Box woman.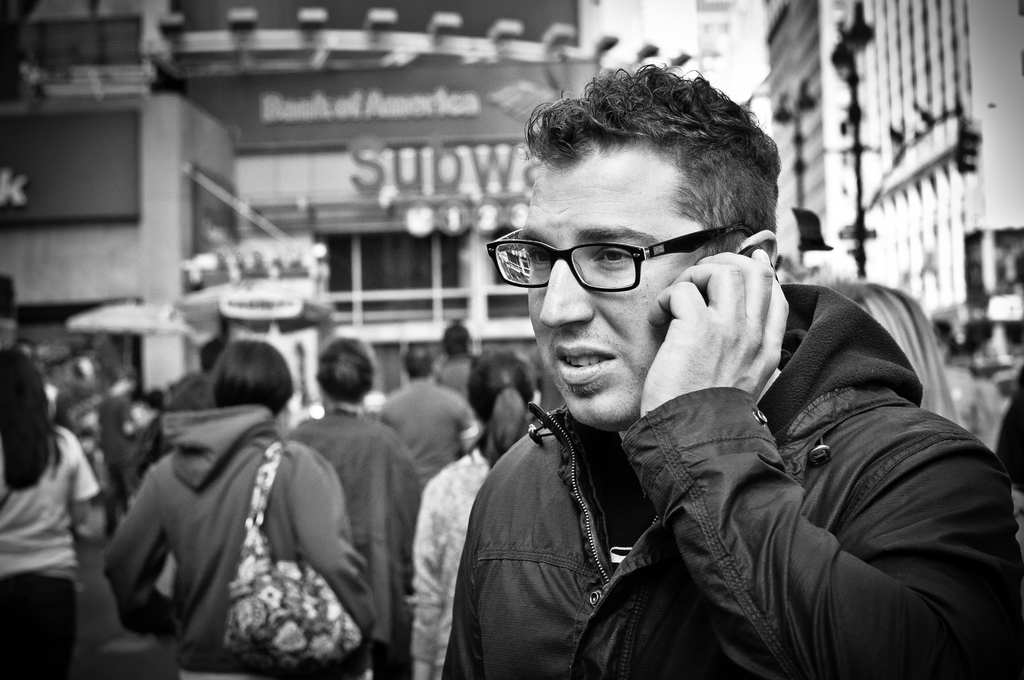
BBox(1, 363, 101, 649).
